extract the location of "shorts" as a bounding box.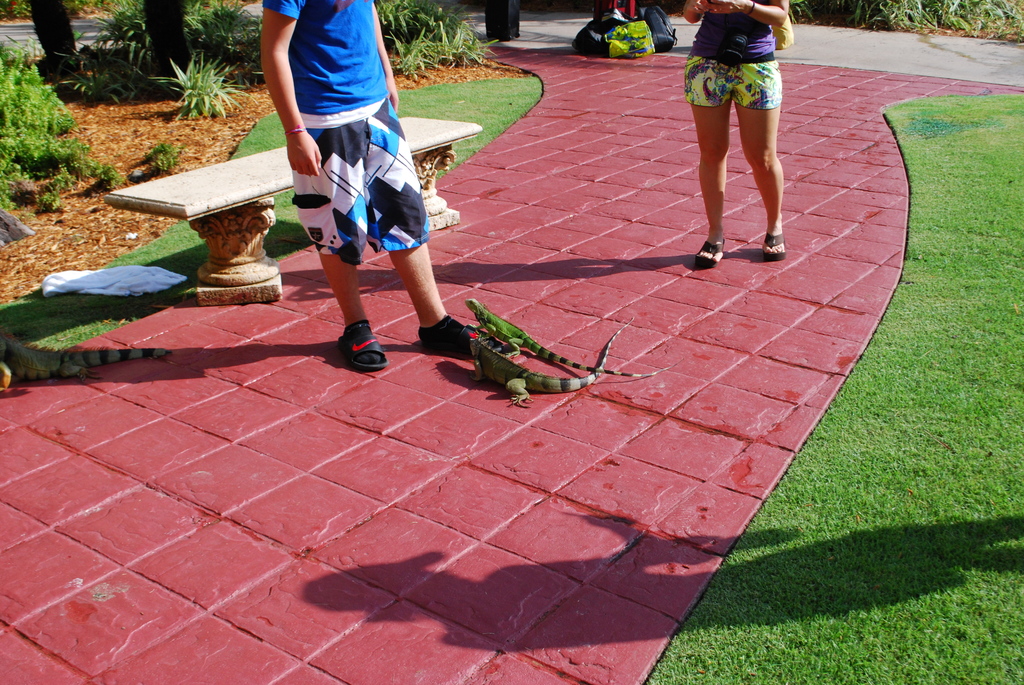
l=291, t=95, r=430, b=255.
